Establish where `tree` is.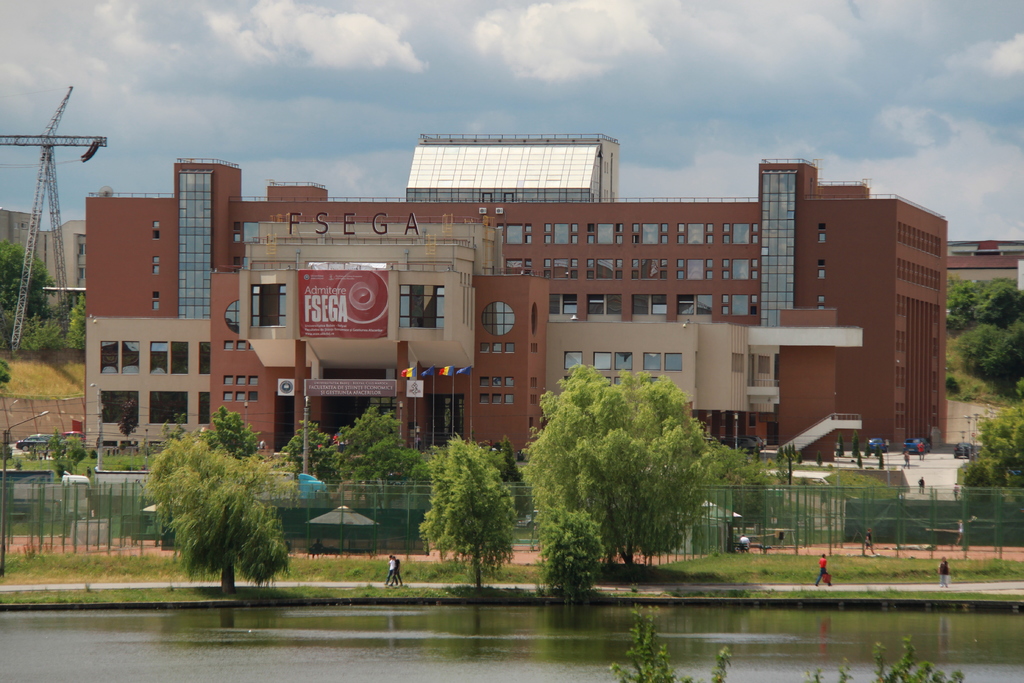
Established at detection(956, 410, 1023, 511).
